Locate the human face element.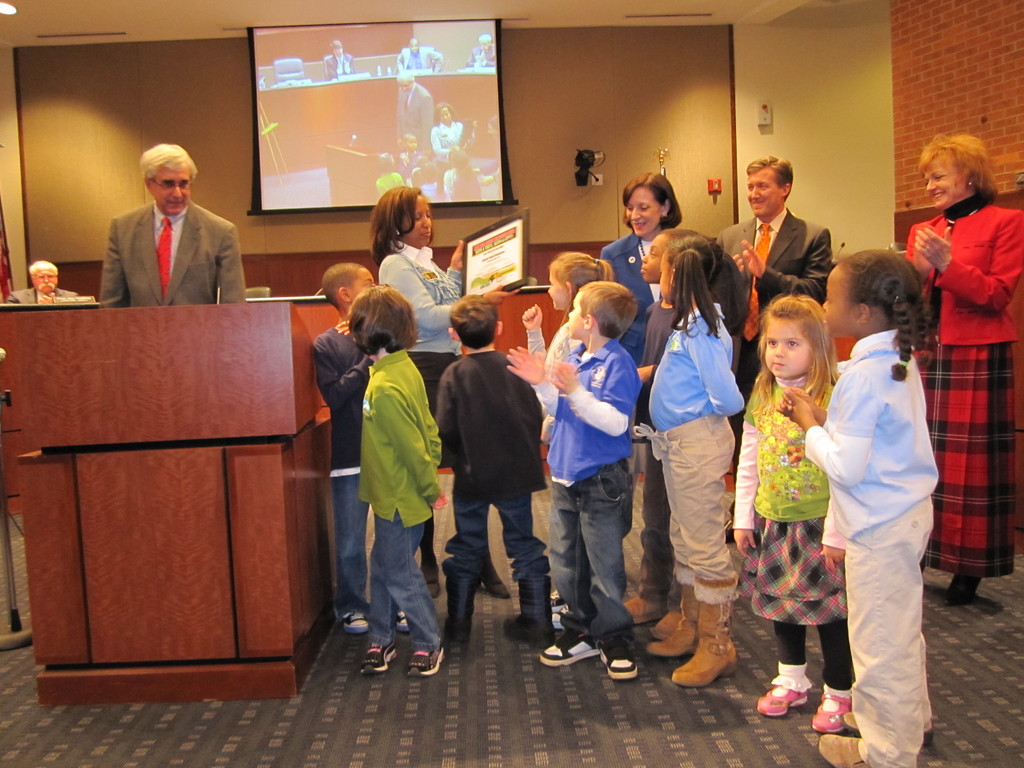
Element bbox: 568,293,581,340.
